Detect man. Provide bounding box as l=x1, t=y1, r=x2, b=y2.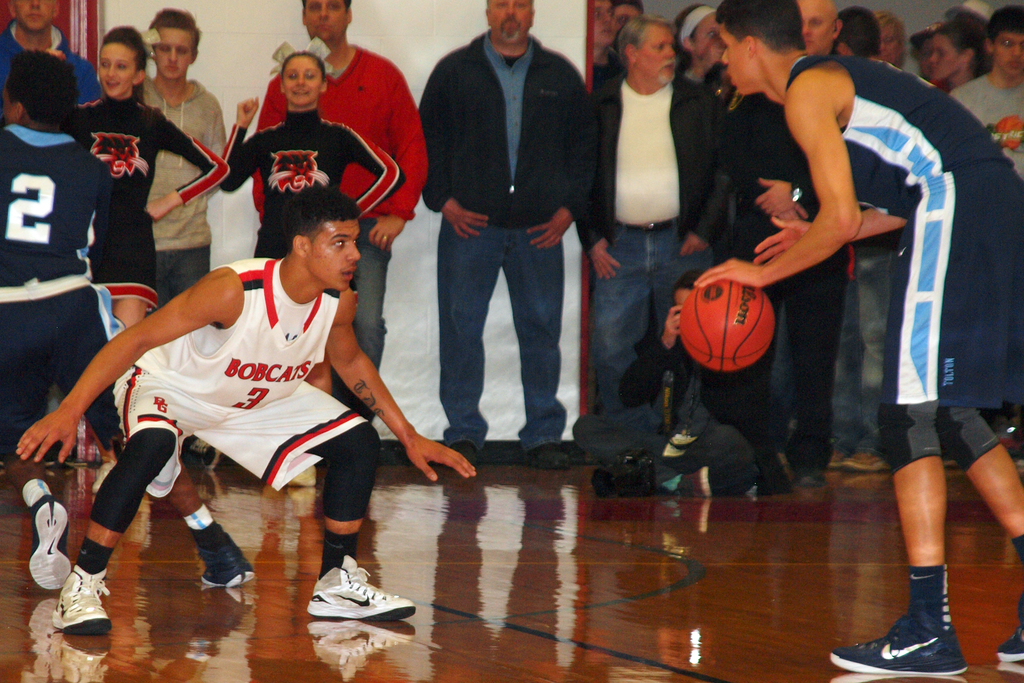
l=0, t=0, r=104, b=106.
